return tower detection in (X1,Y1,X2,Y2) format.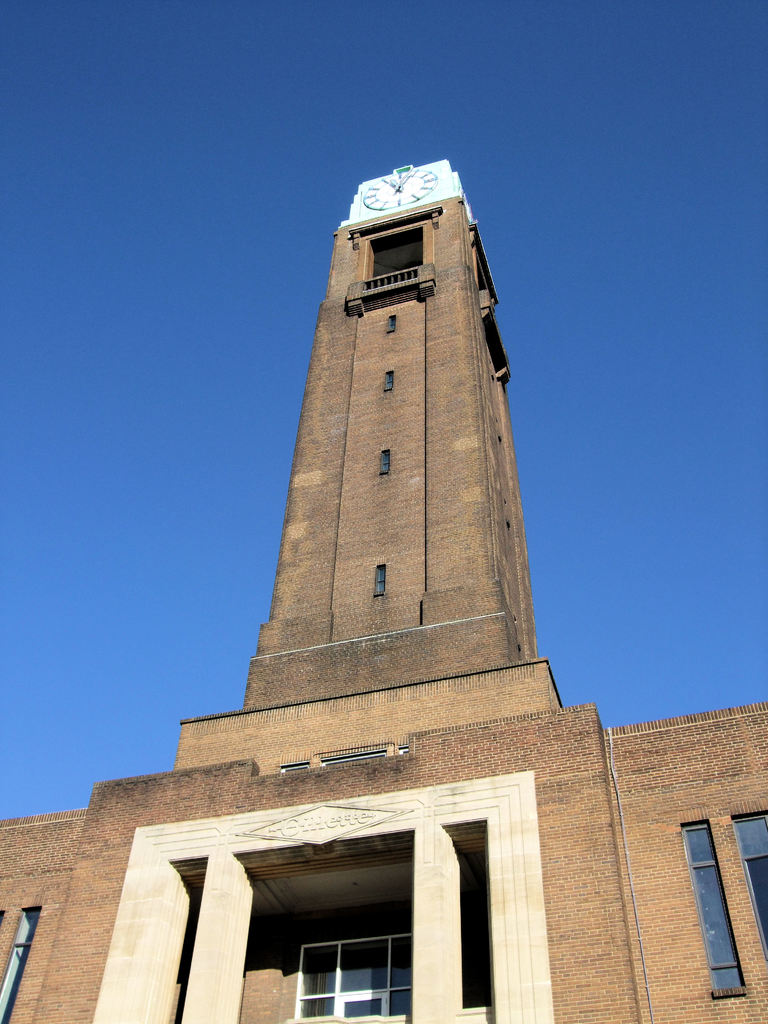
(0,152,767,1023).
